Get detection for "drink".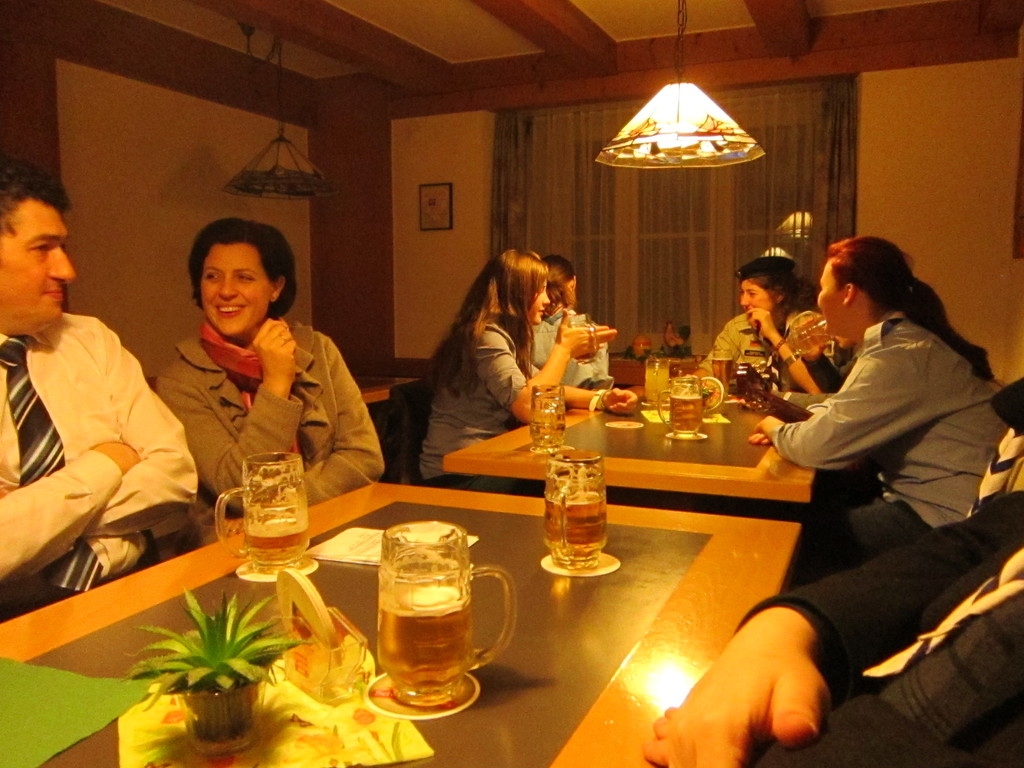
Detection: [382, 583, 476, 702].
